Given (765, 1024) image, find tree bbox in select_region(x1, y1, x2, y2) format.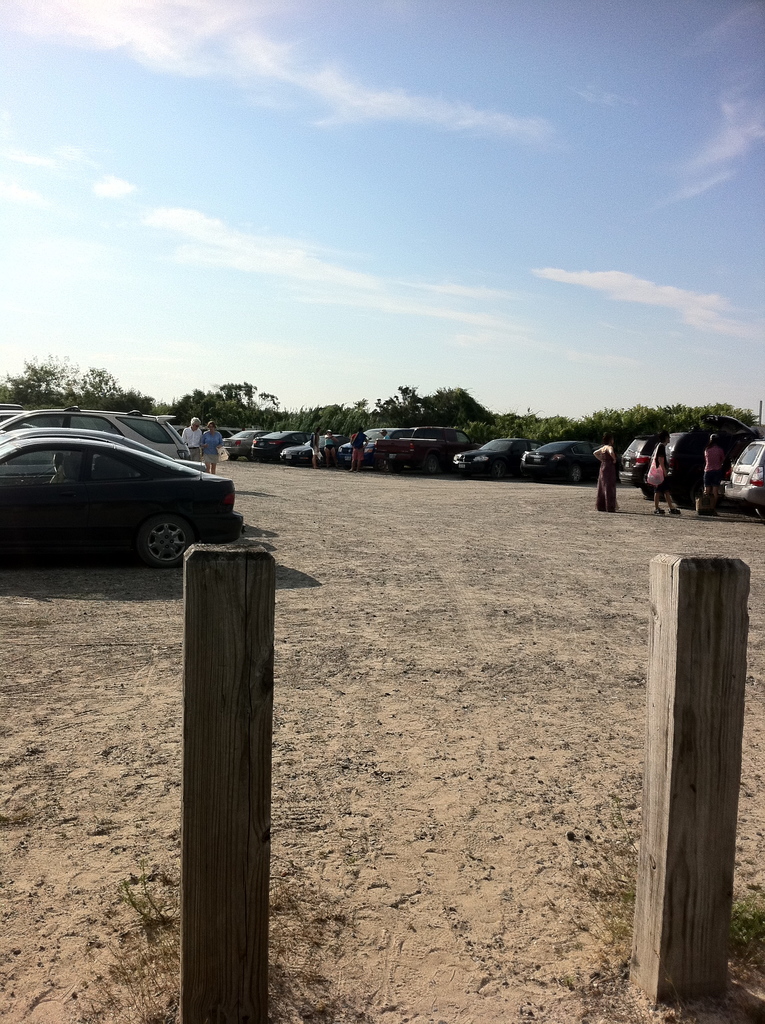
select_region(216, 378, 254, 429).
